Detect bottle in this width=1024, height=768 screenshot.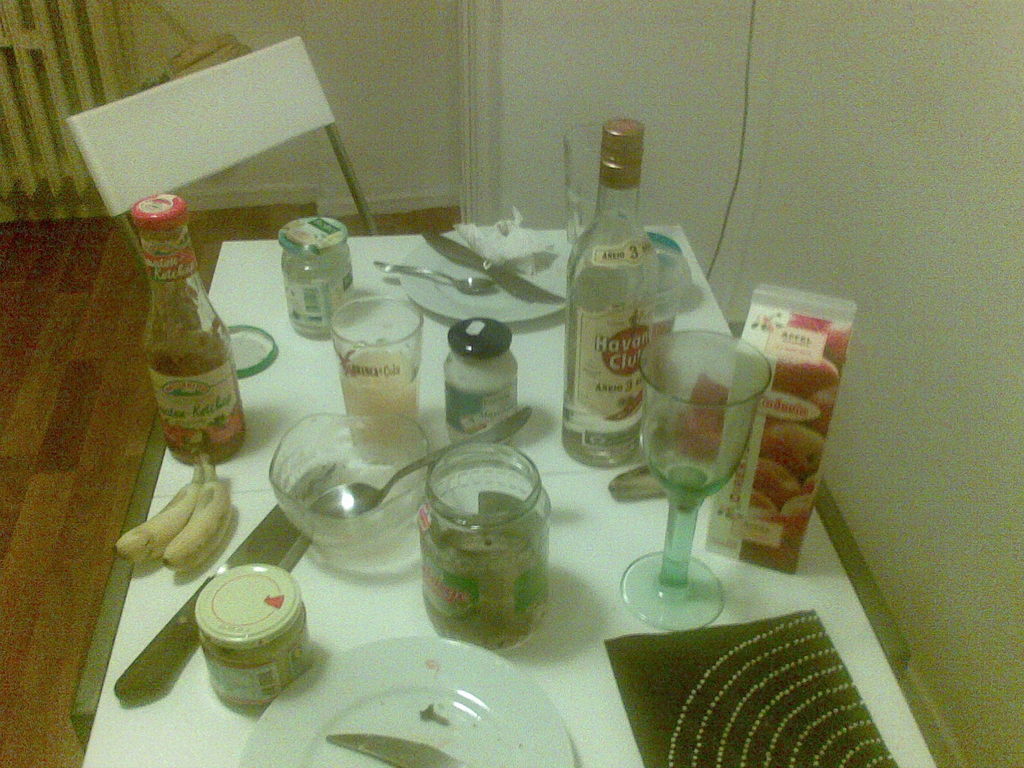
Detection: bbox=[559, 118, 659, 468].
